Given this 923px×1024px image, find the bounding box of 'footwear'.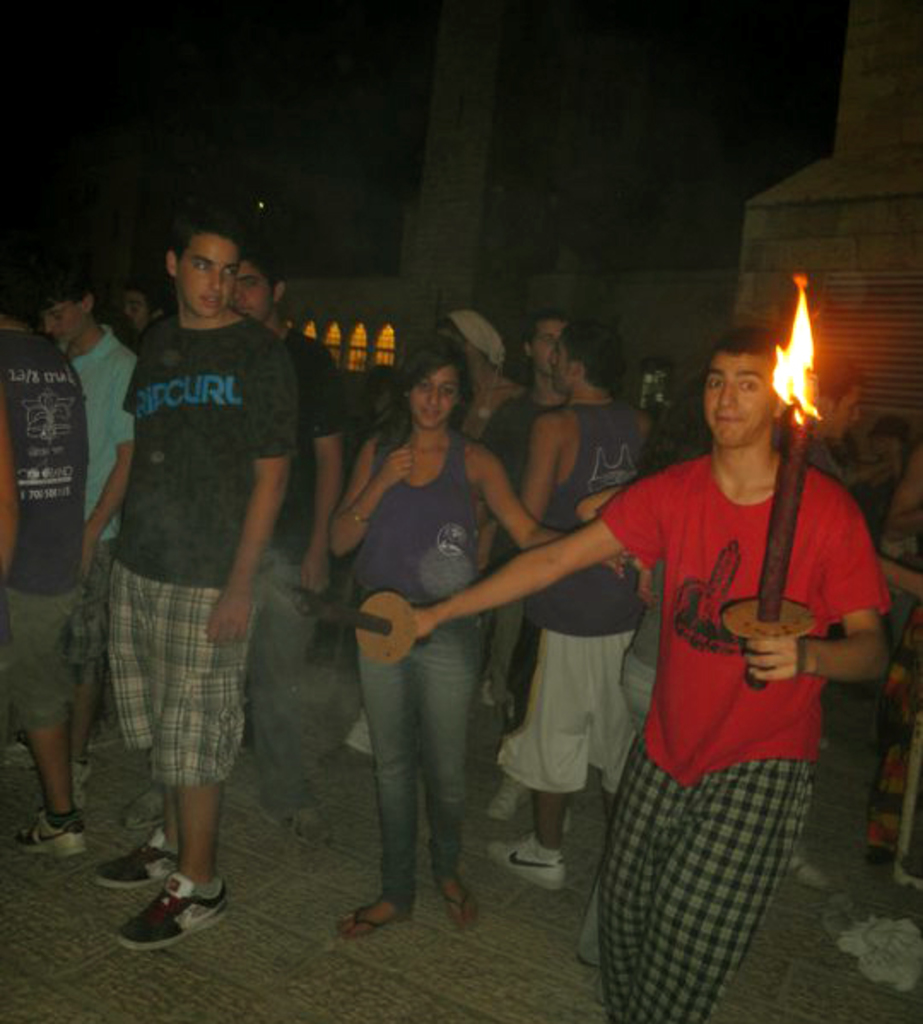
130:785:162:829.
